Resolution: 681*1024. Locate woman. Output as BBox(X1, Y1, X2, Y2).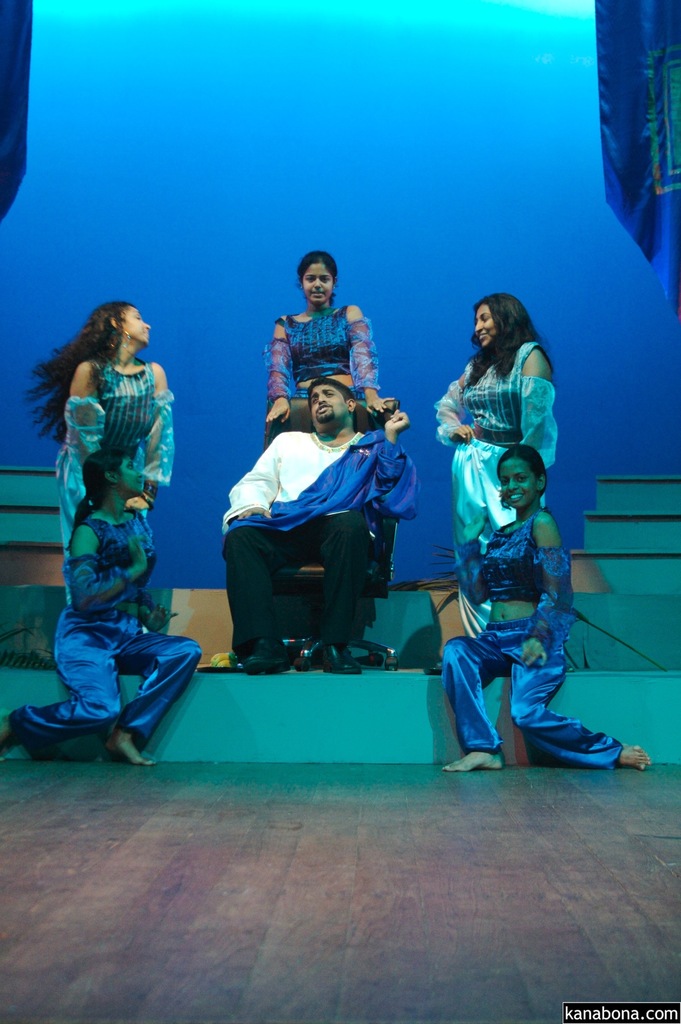
BBox(0, 440, 208, 769).
